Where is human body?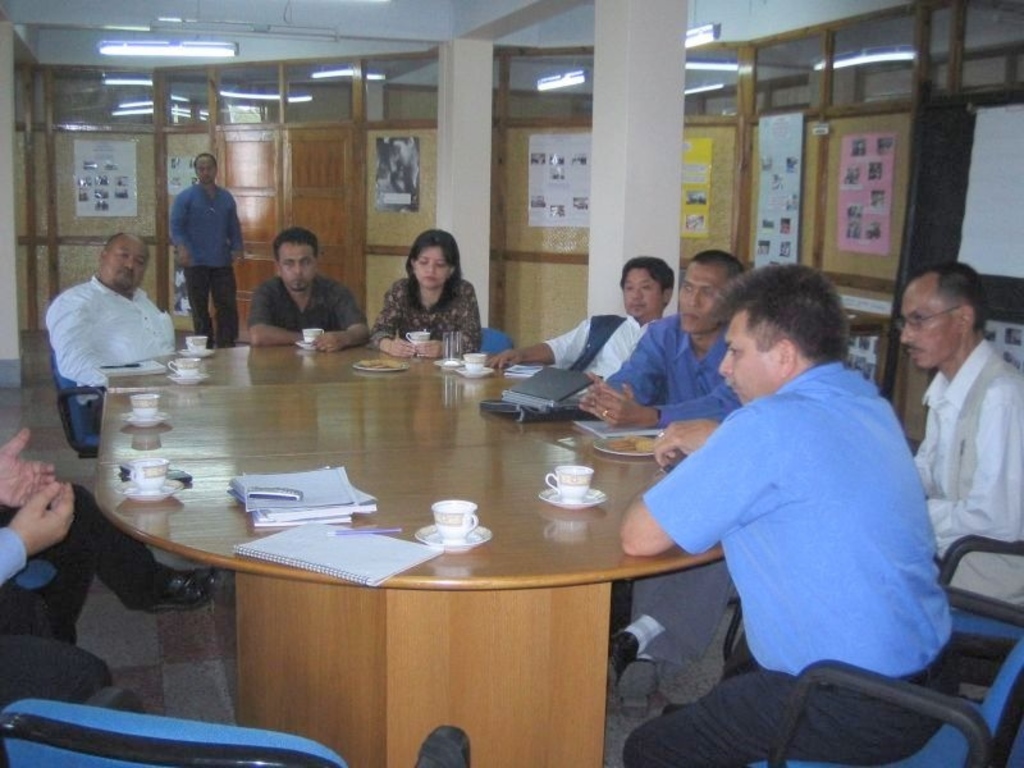
614 255 956 767.
